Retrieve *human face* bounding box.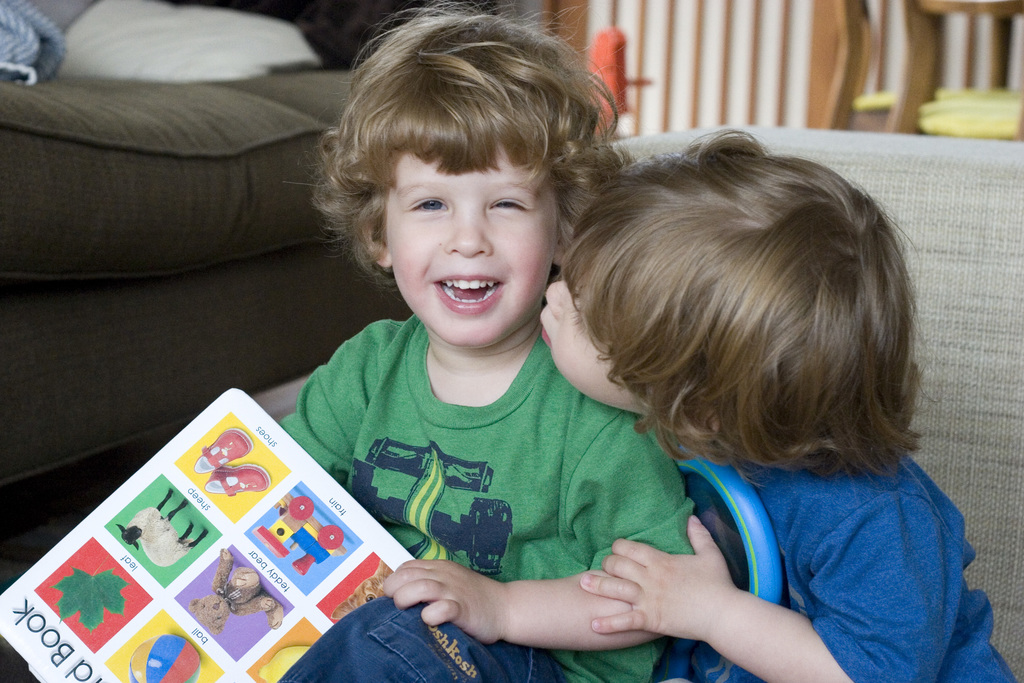
Bounding box: detection(535, 278, 657, 420).
